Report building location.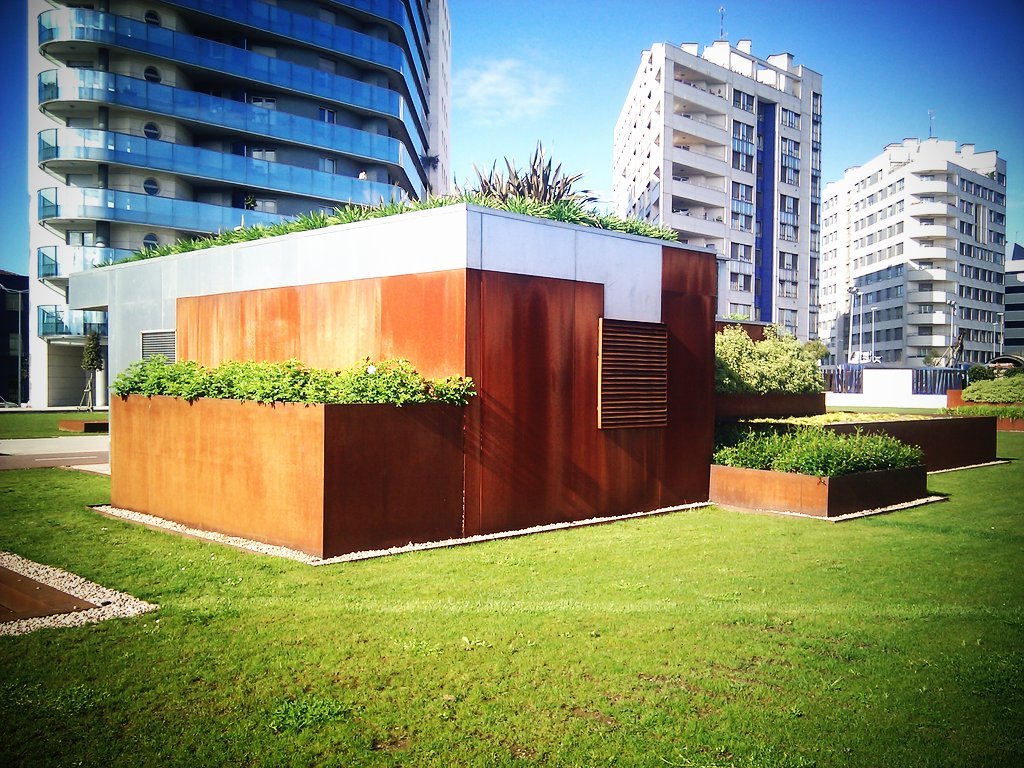
Report: Rect(613, 5, 823, 343).
